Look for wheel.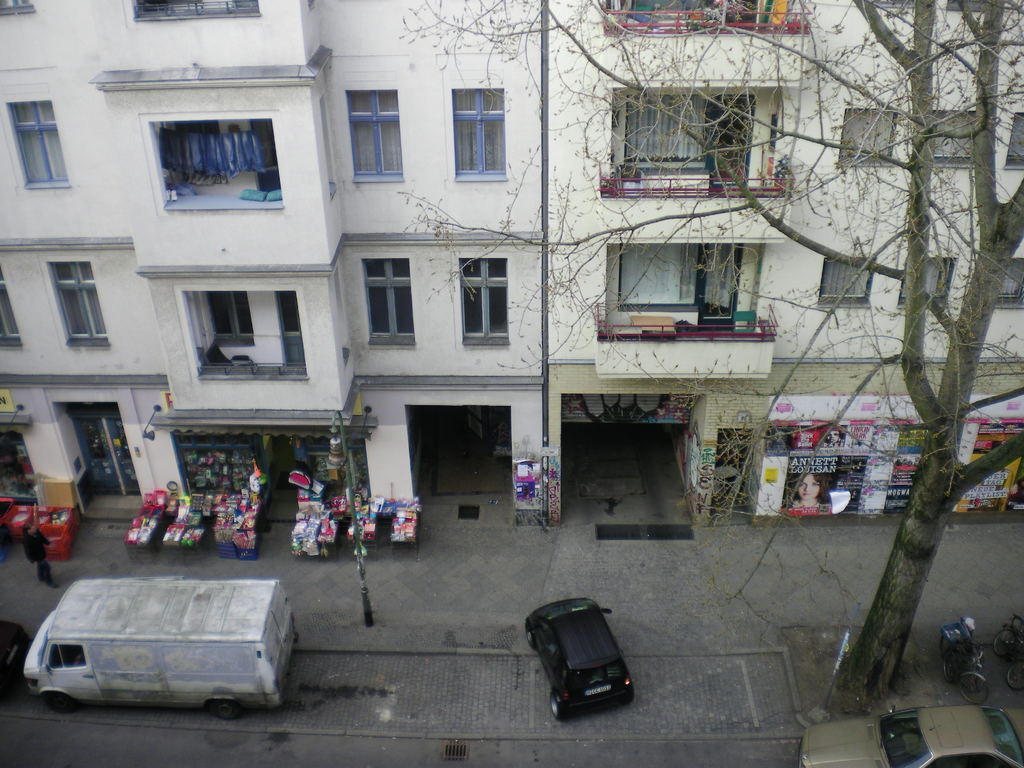
Found: box=[212, 698, 239, 720].
